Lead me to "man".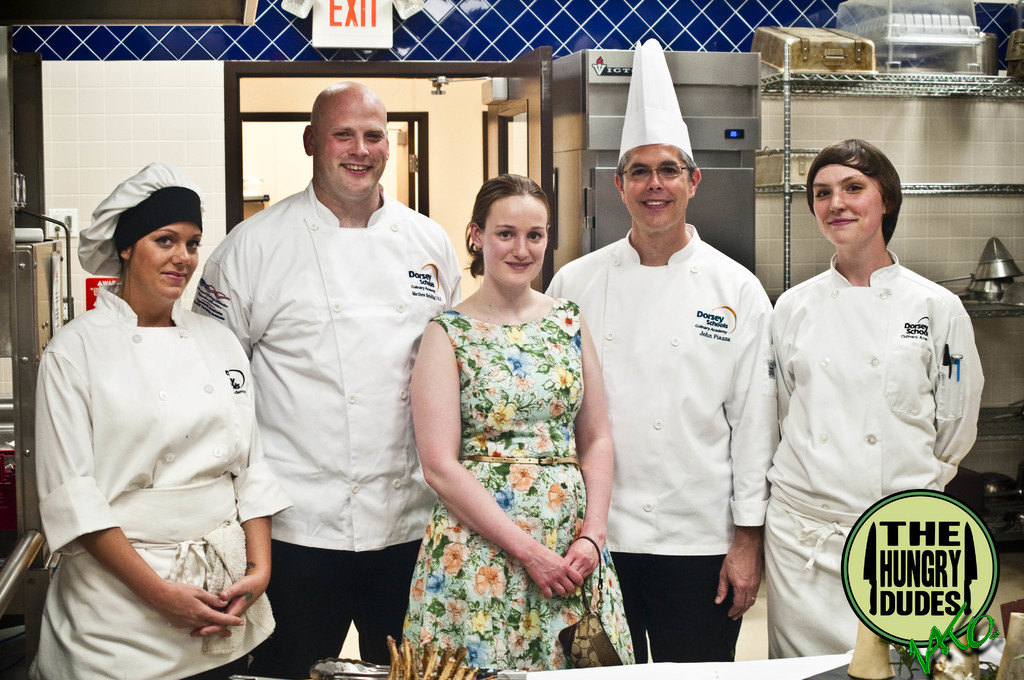
Lead to bbox=[541, 129, 780, 669].
